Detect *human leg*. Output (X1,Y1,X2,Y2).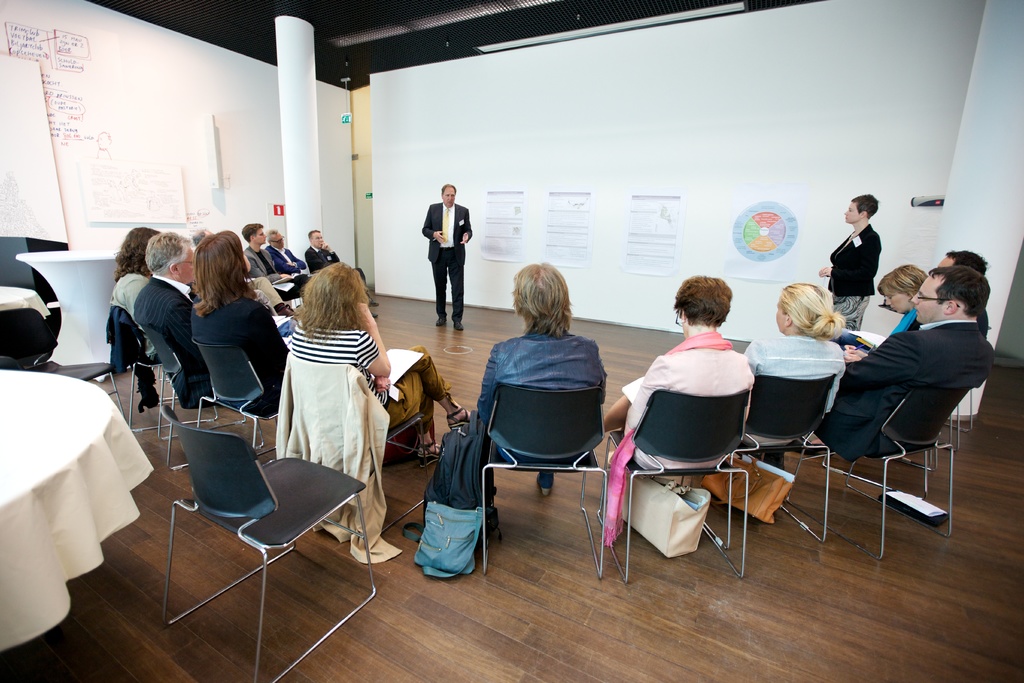
(388,371,445,454).
